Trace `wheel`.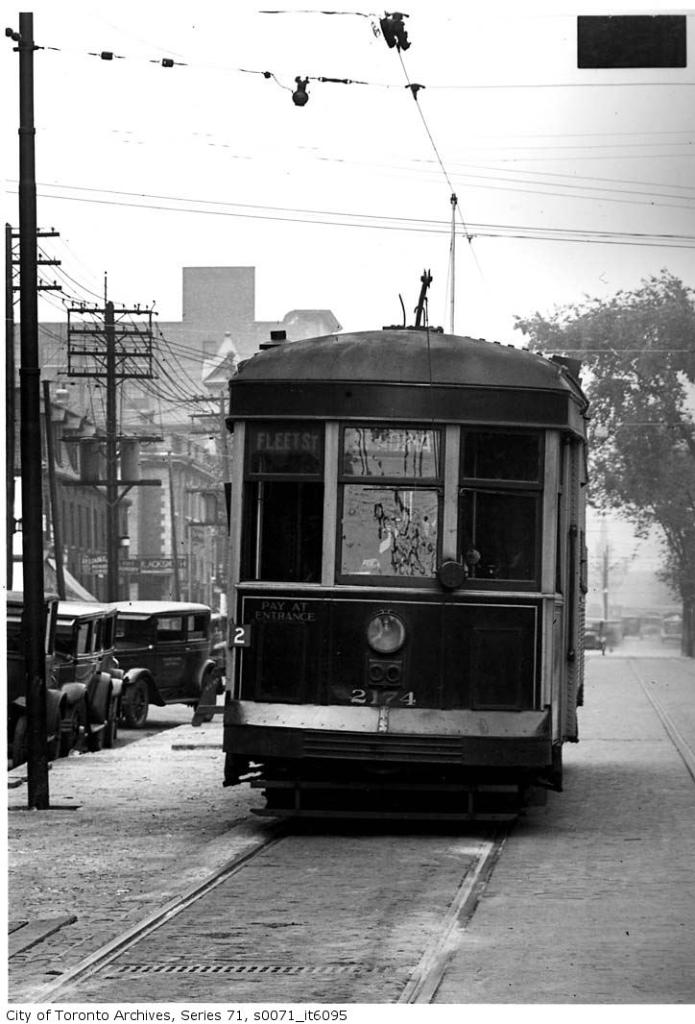
Traced to <box>50,713,59,759</box>.
